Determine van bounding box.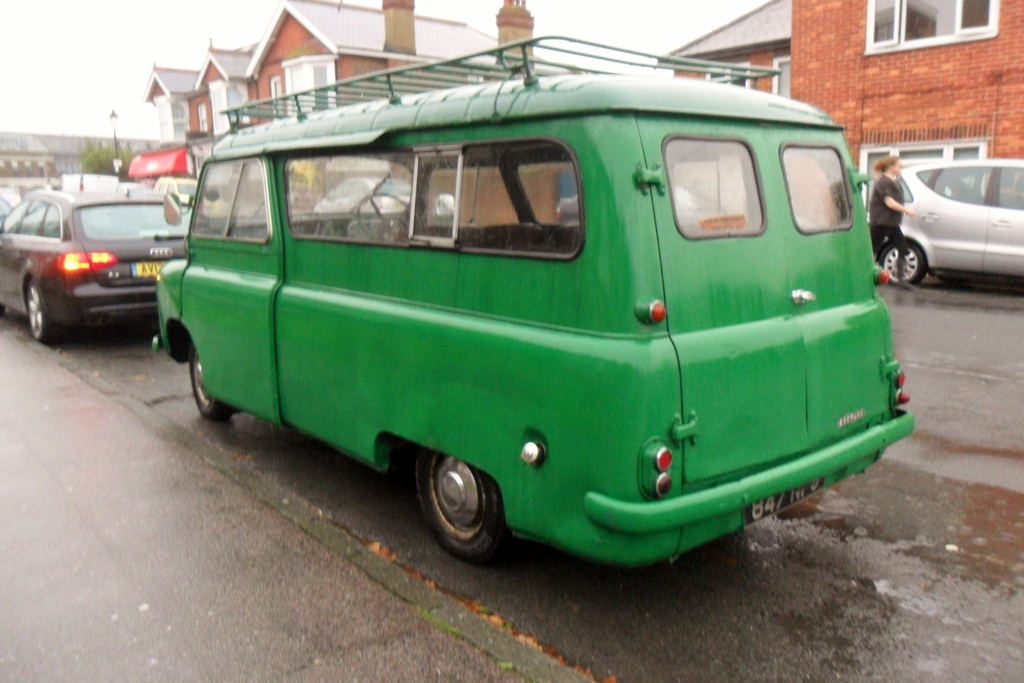
Determined: 152:31:916:571.
